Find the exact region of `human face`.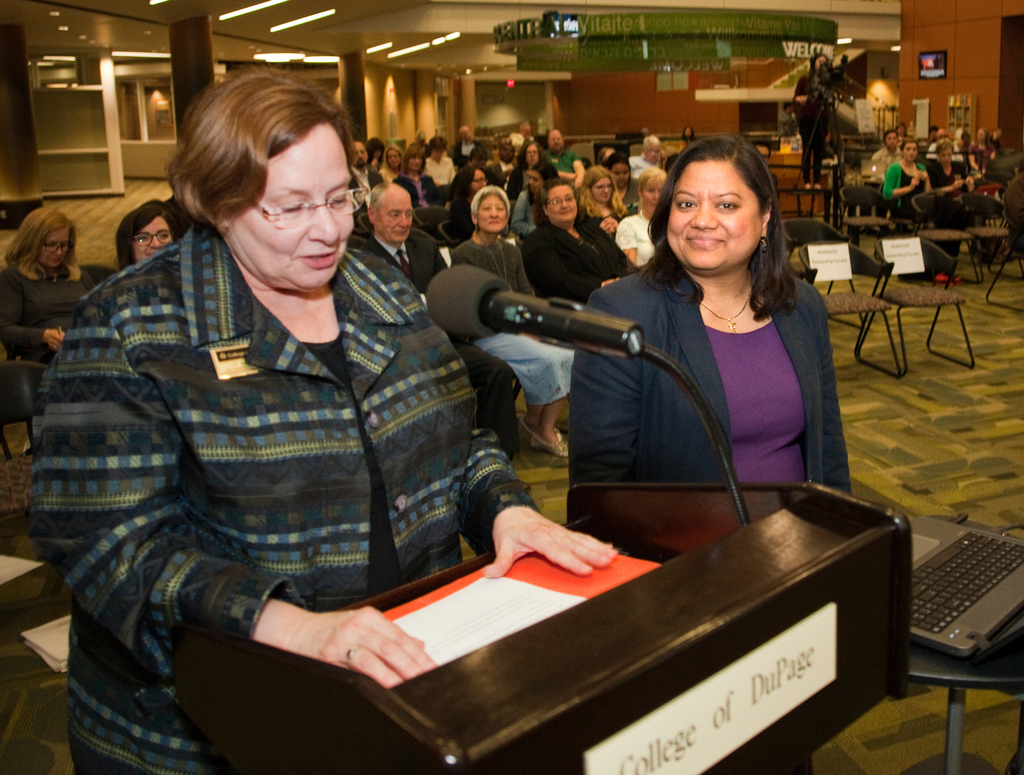
Exact region: box=[814, 55, 829, 69].
